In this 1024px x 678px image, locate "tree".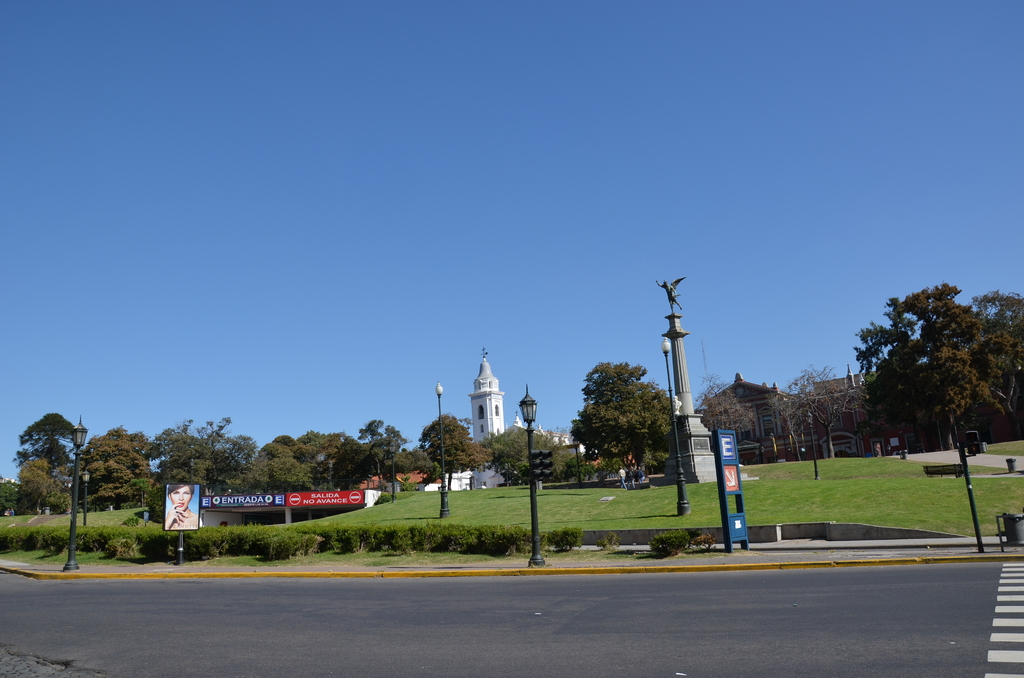
Bounding box: 797/365/850/451.
